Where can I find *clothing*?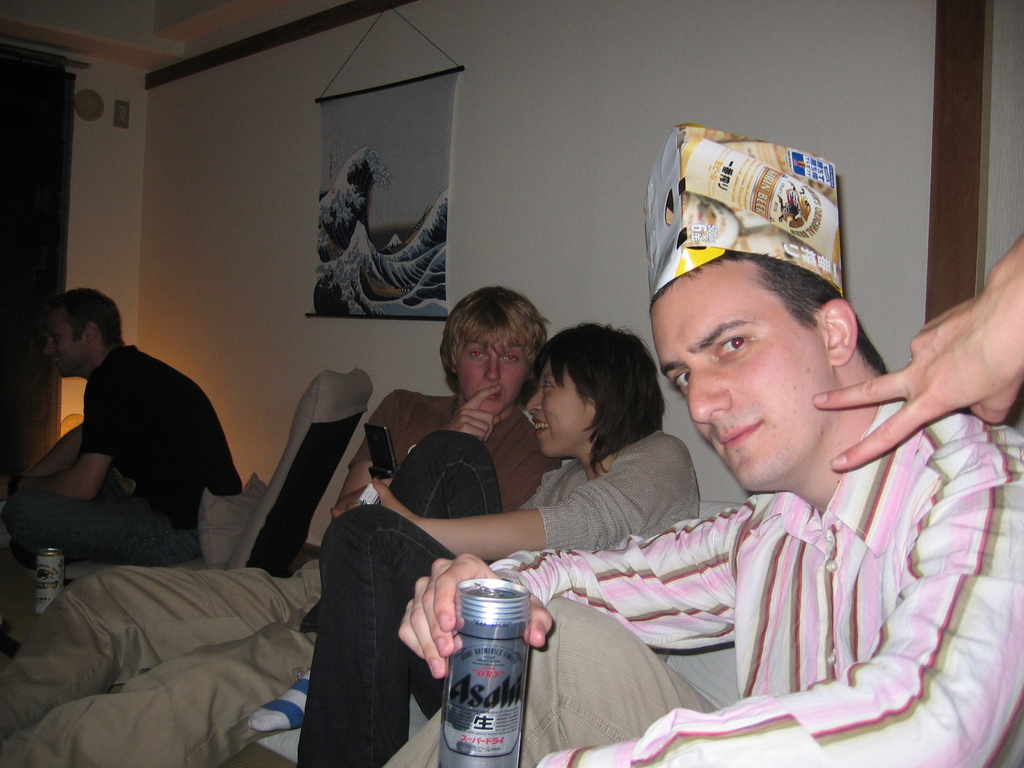
You can find it at 468 401 999 746.
